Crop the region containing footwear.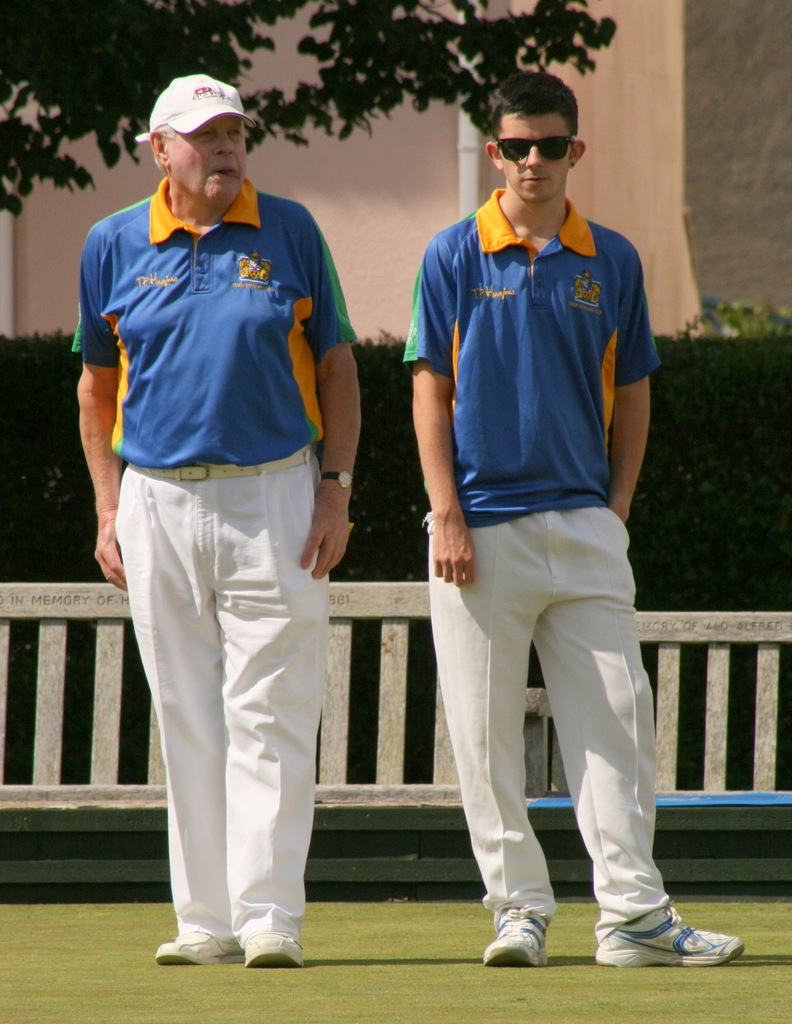
Crop region: select_region(606, 868, 734, 974).
